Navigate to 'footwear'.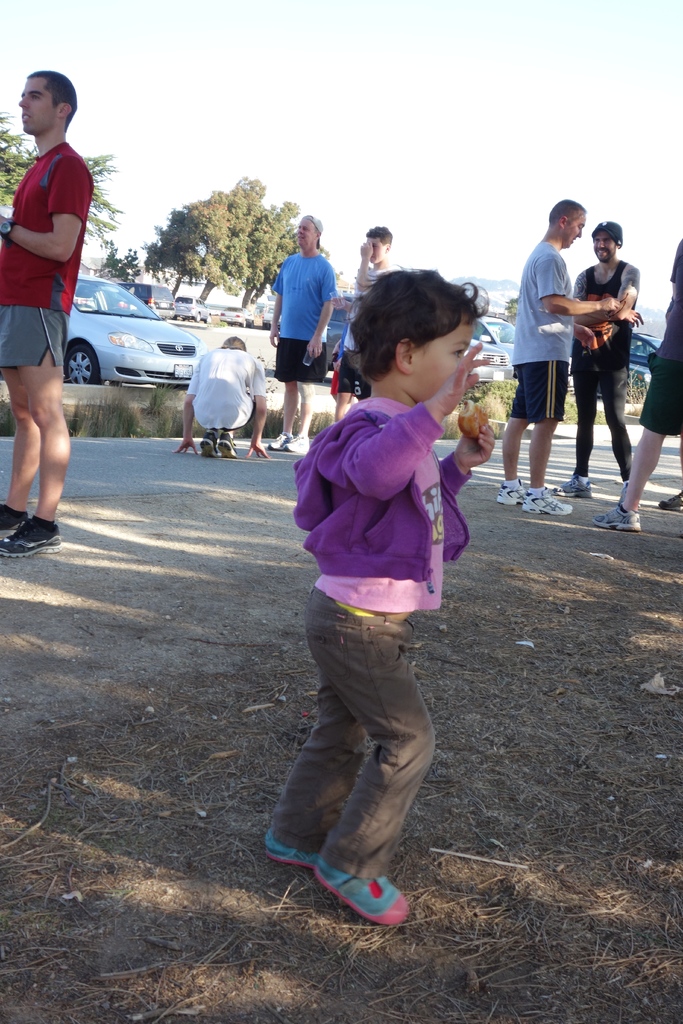
Navigation target: locate(592, 504, 641, 531).
